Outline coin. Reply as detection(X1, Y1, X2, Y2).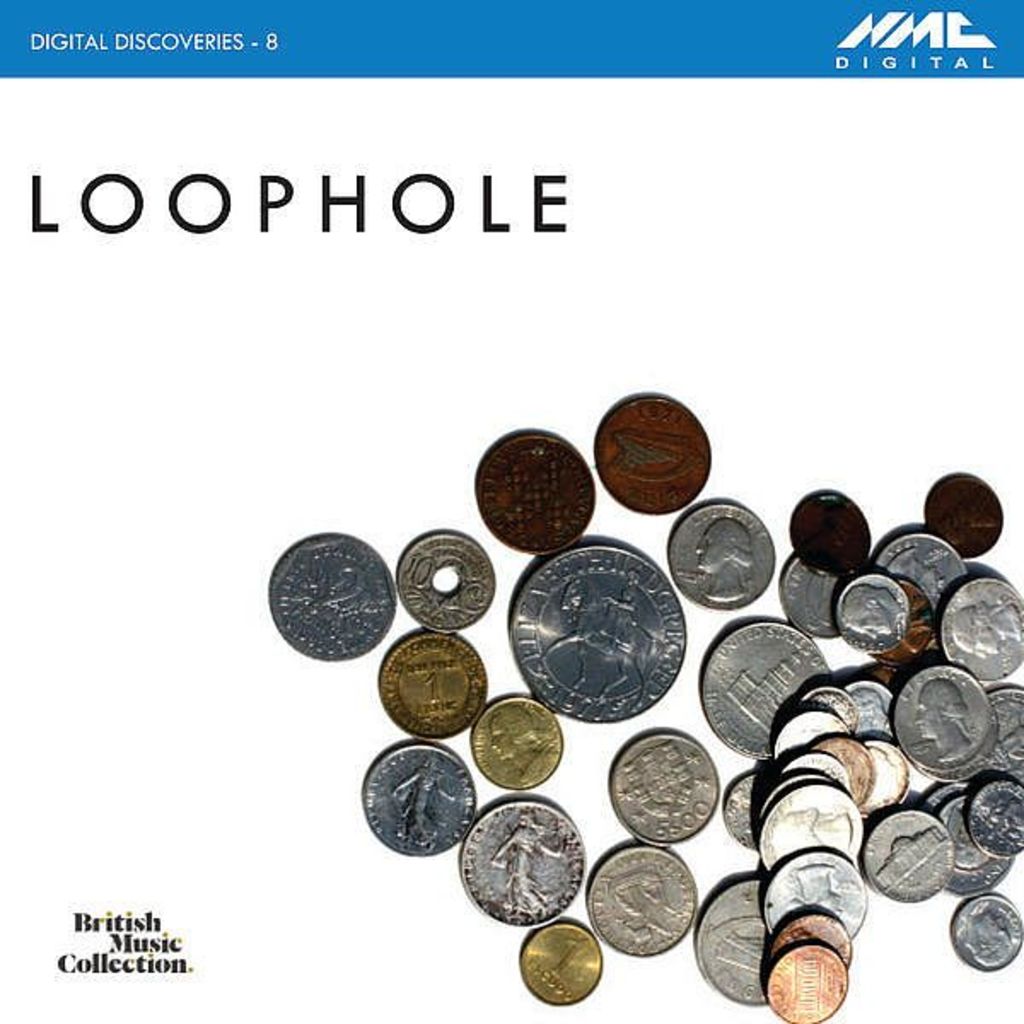
detection(865, 811, 957, 906).
